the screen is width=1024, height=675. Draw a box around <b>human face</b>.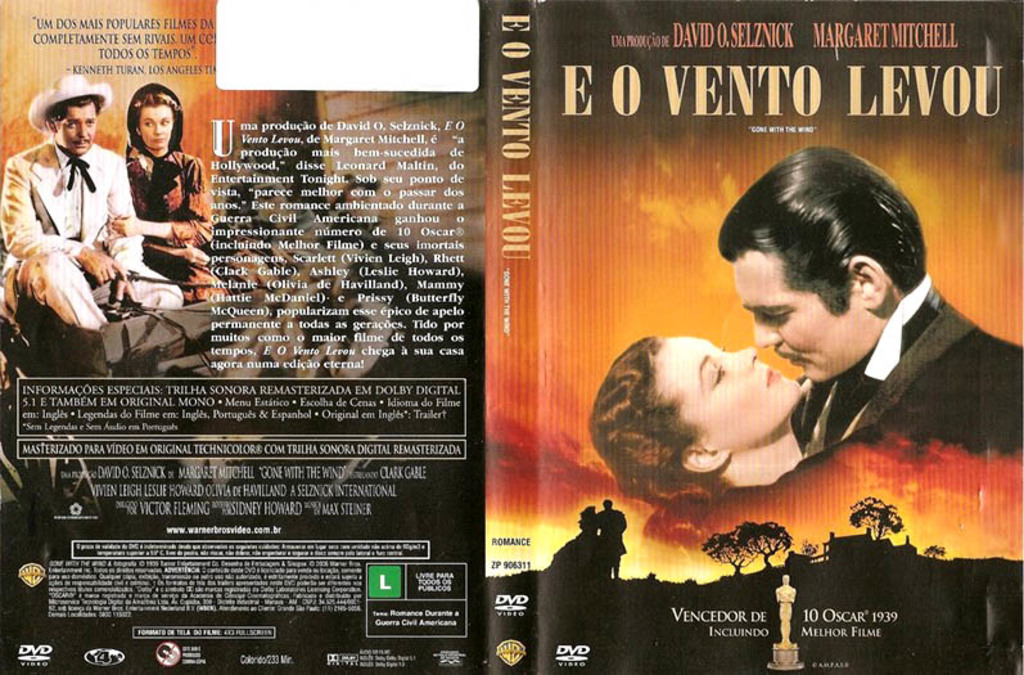
x1=54, y1=107, x2=96, y2=154.
